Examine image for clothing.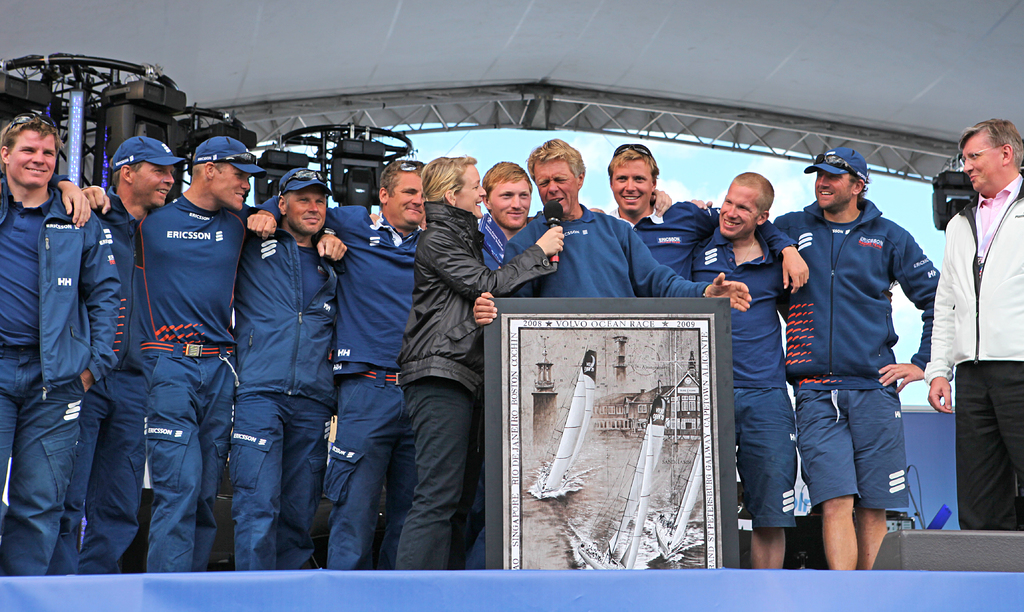
Examination result: 919/173/1023/534.
